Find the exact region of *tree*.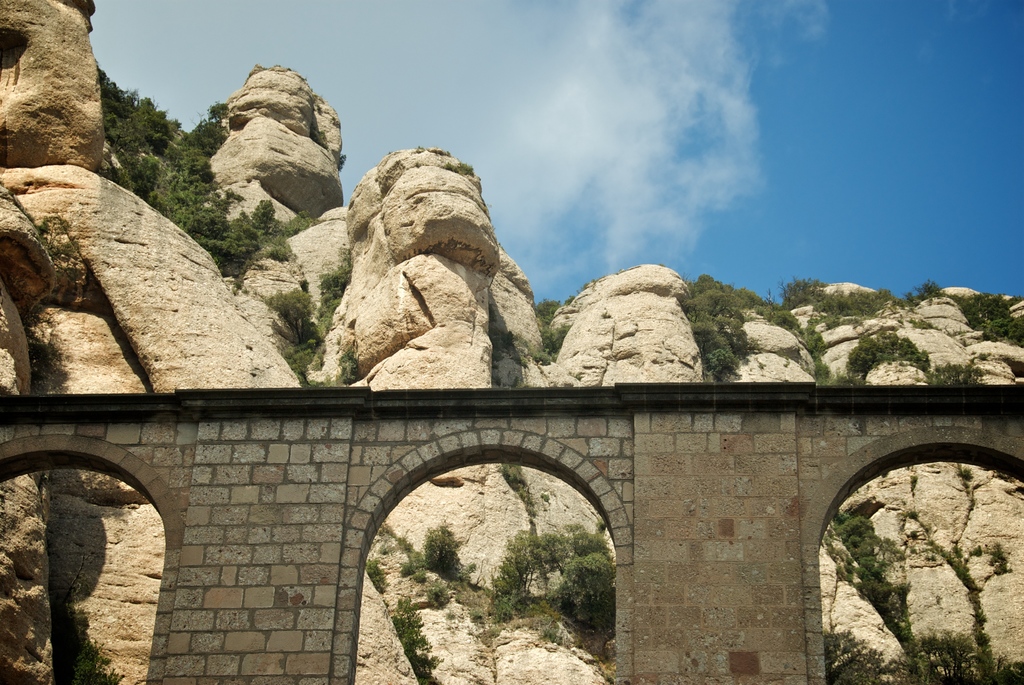
Exact region: BBox(320, 258, 345, 313).
